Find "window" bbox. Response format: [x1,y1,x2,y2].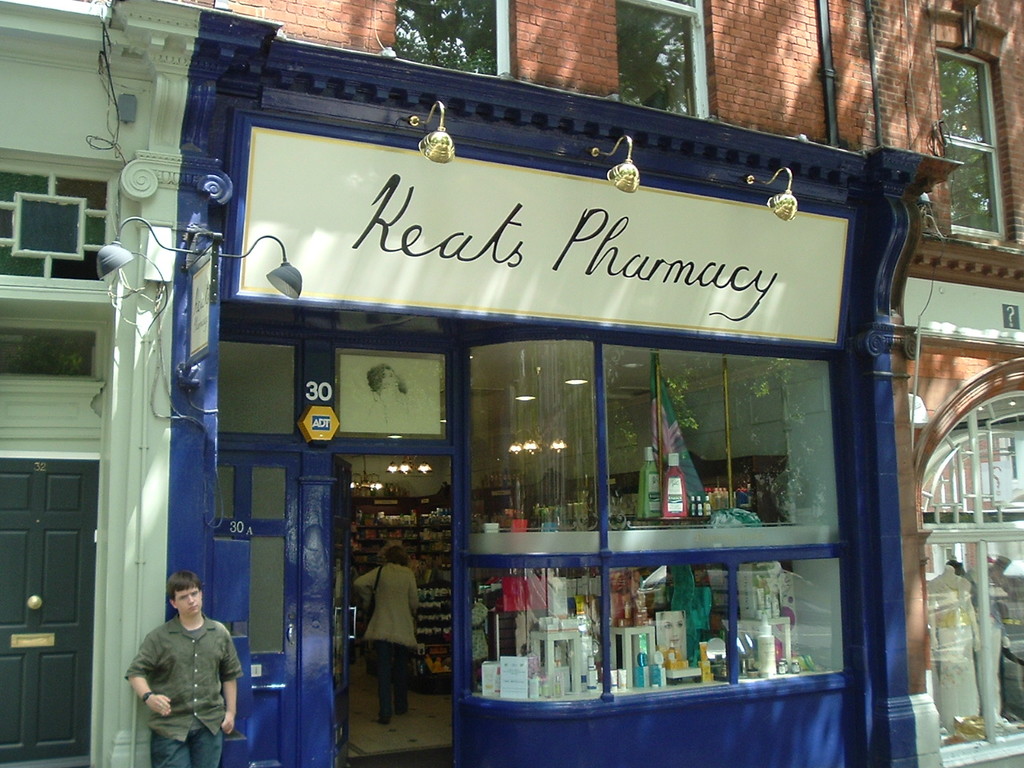
[3,146,107,269].
